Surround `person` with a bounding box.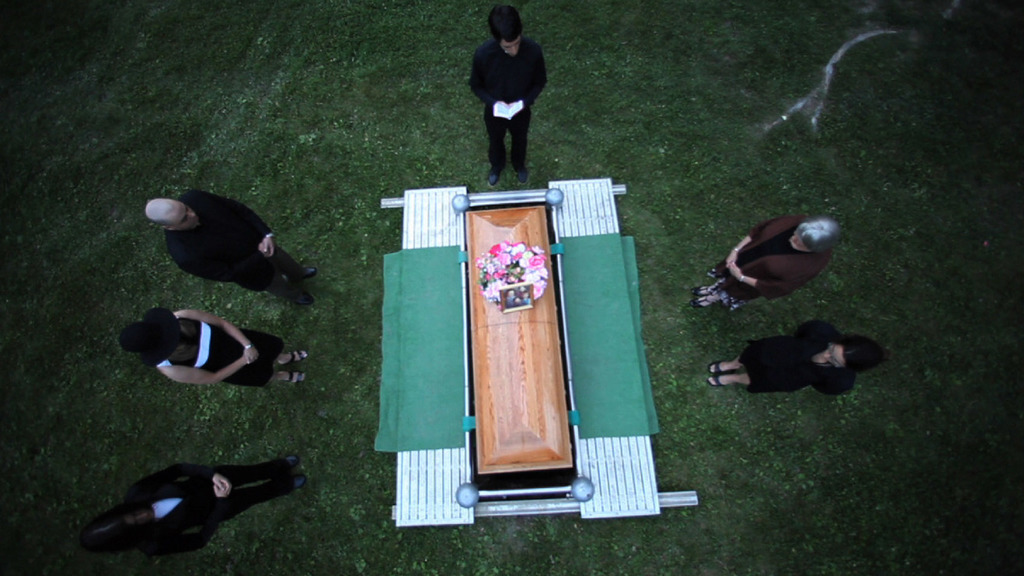
x1=81 y1=460 x2=308 y2=555.
